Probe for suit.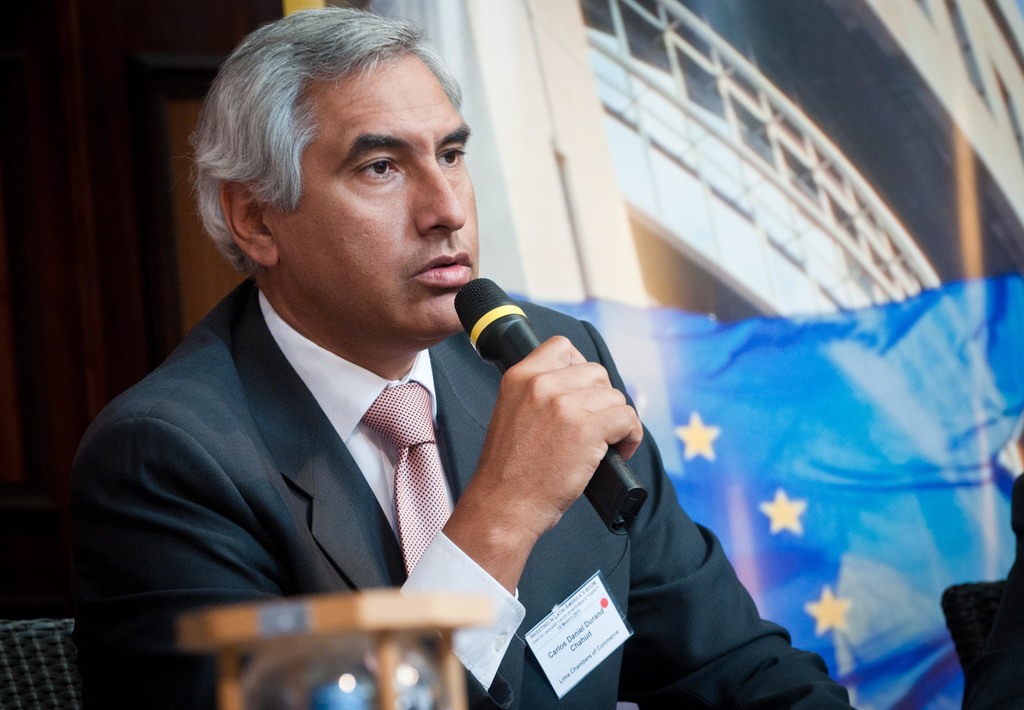
Probe result: [65, 278, 855, 709].
